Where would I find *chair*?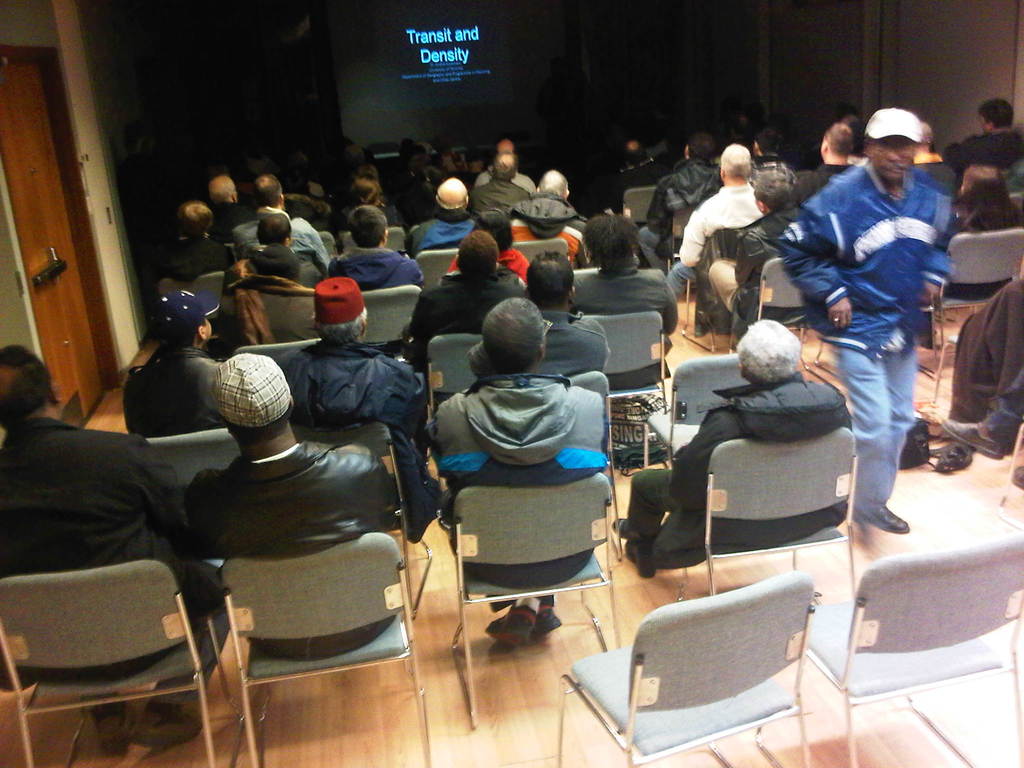
At (left=582, top=311, right=668, bottom=387).
